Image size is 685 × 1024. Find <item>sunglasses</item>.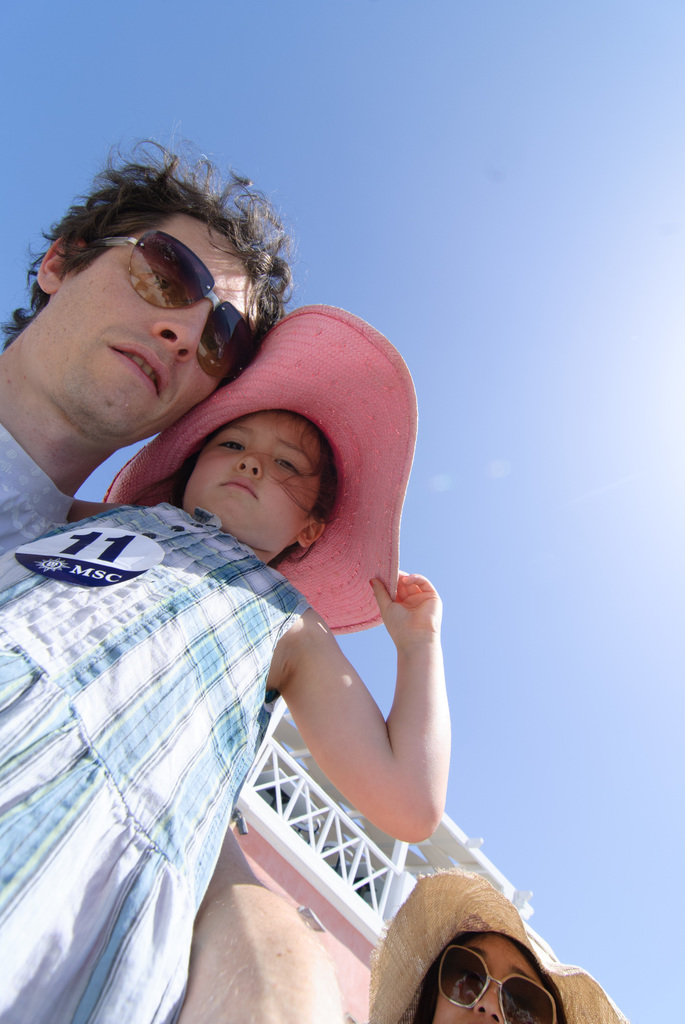
95, 230, 257, 383.
